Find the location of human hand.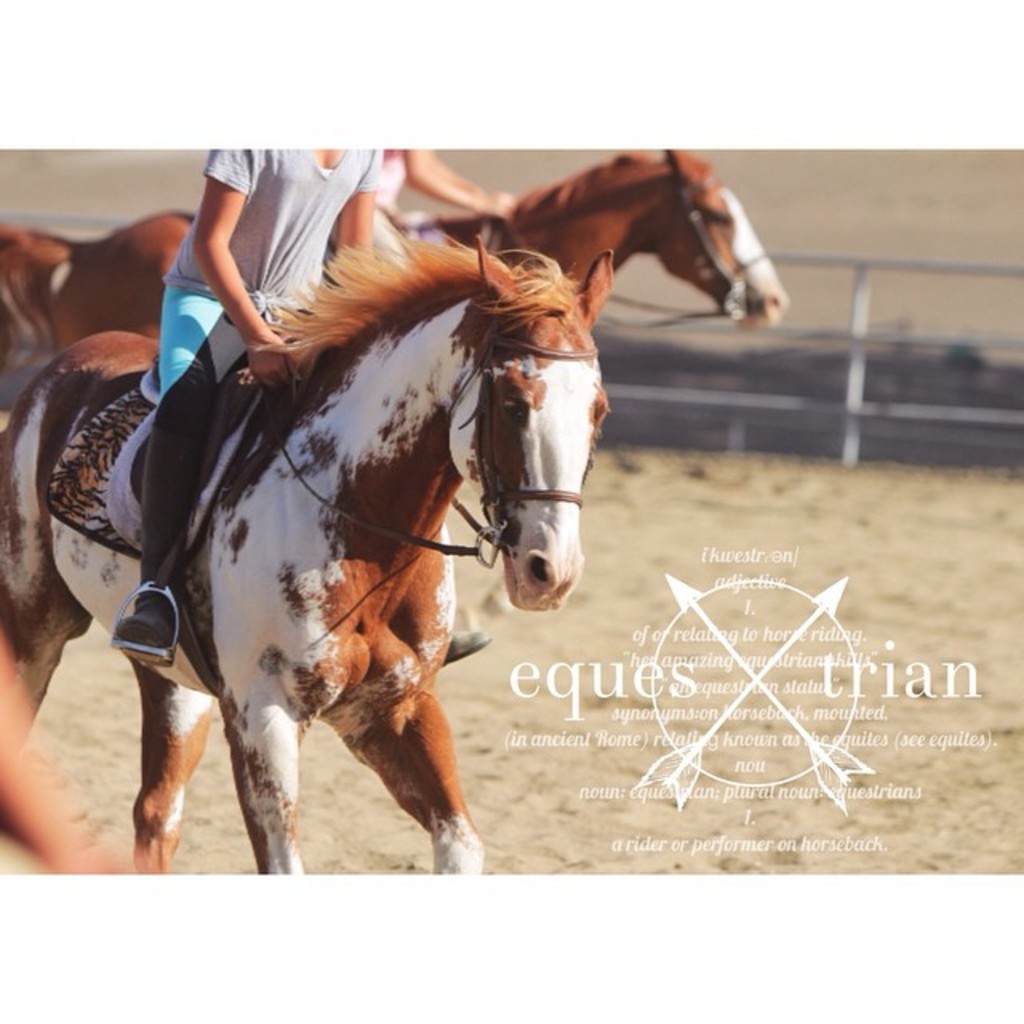
Location: BBox(482, 194, 522, 221).
